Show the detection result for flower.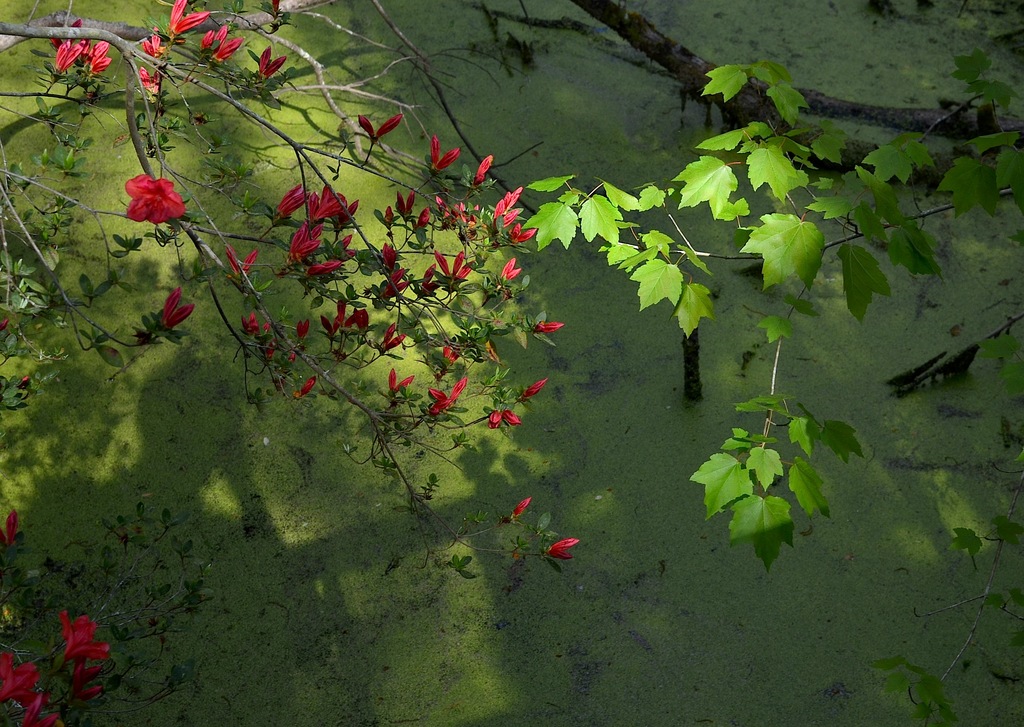
{"left": 61, "top": 668, "right": 113, "bottom": 701}.
